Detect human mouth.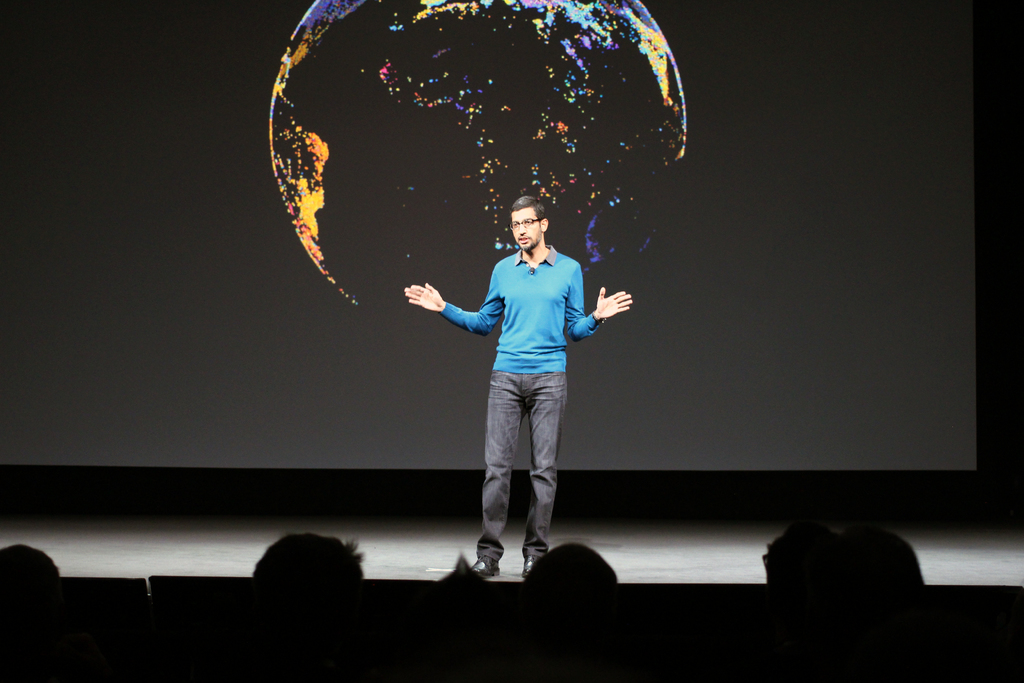
Detected at <box>516,236,530,241</box>.
